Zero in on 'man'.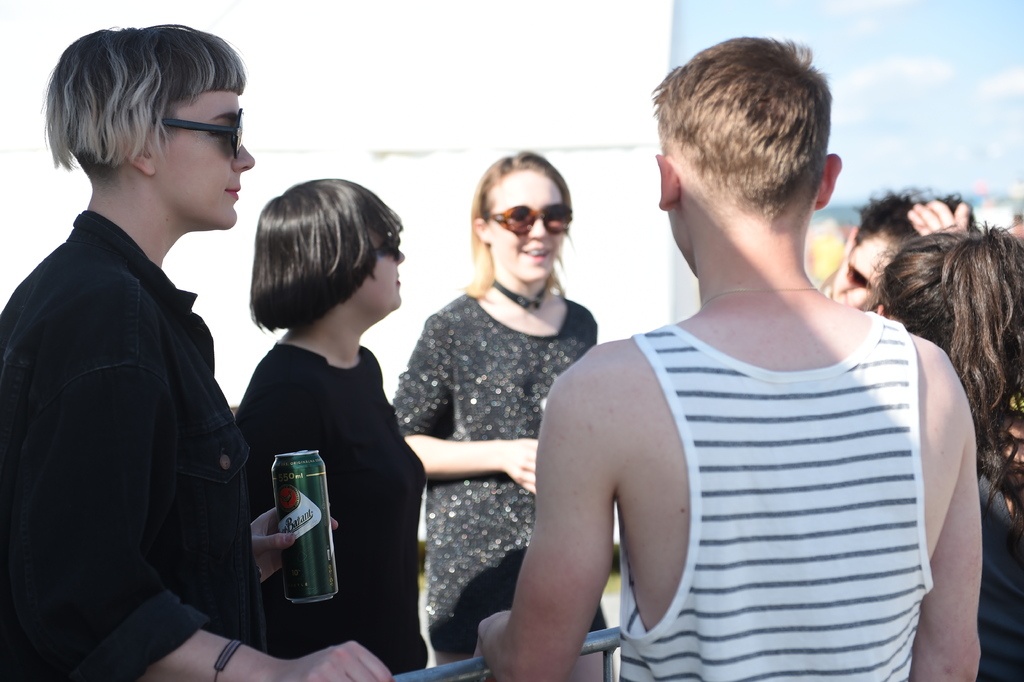
Zeroed in: pyautogui.locateOnScreen(821, 185, 976, 317).
